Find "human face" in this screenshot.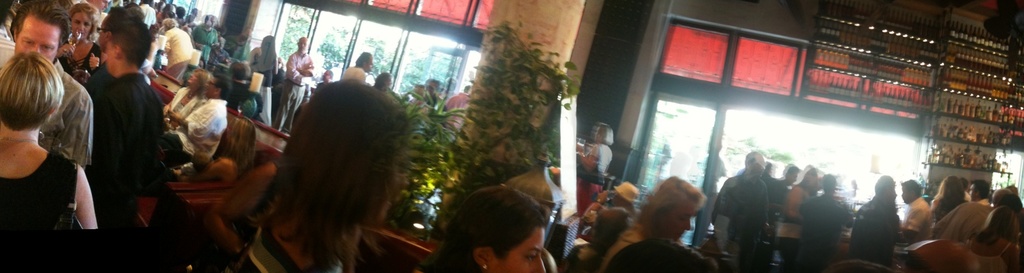
The bounding box for "human face" is (968, 184, 979, 199).
